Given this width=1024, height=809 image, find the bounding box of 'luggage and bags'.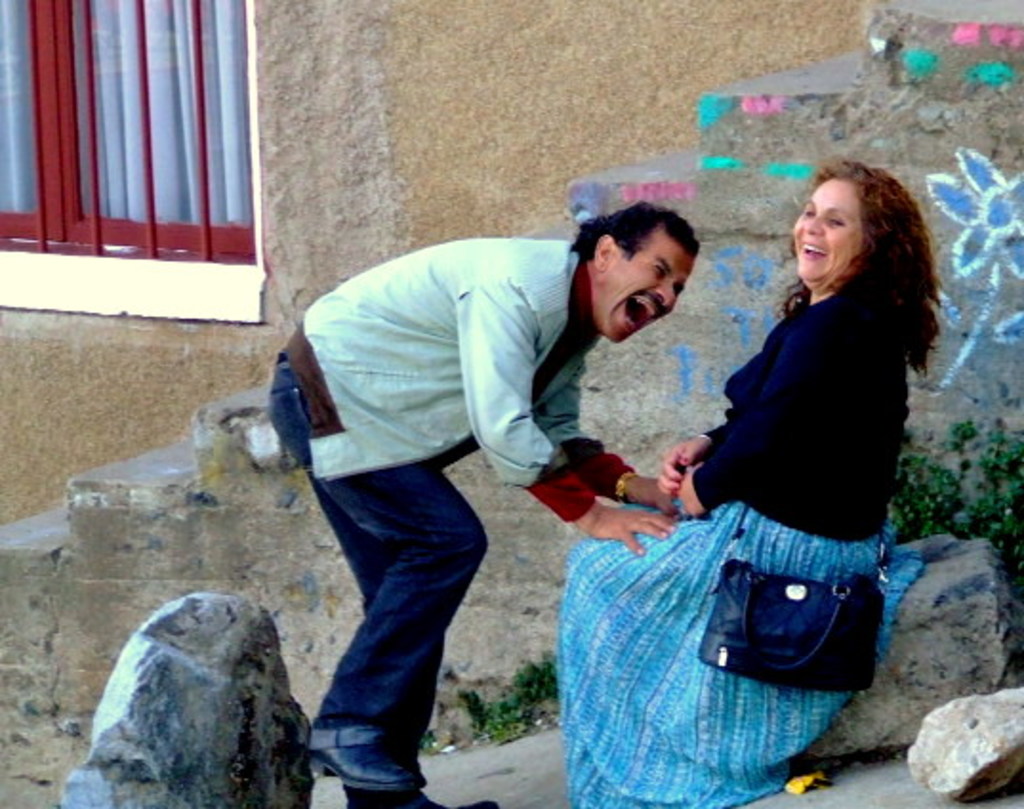
(x1=686, y1=527, x2=904, y2=708).
